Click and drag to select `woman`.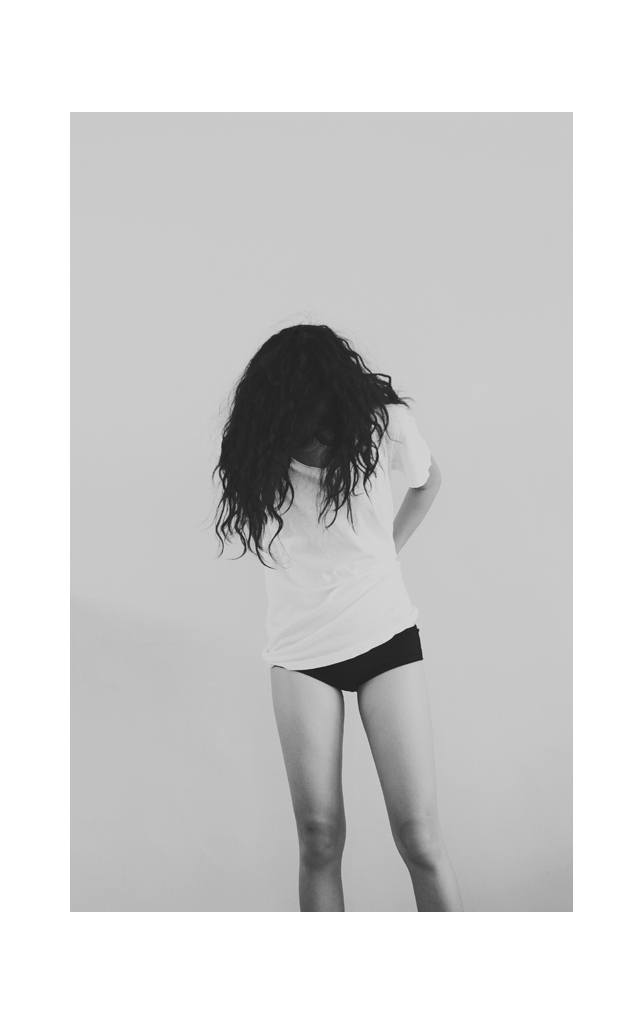
Selection: bbox=(209, 330, 464, 927).
